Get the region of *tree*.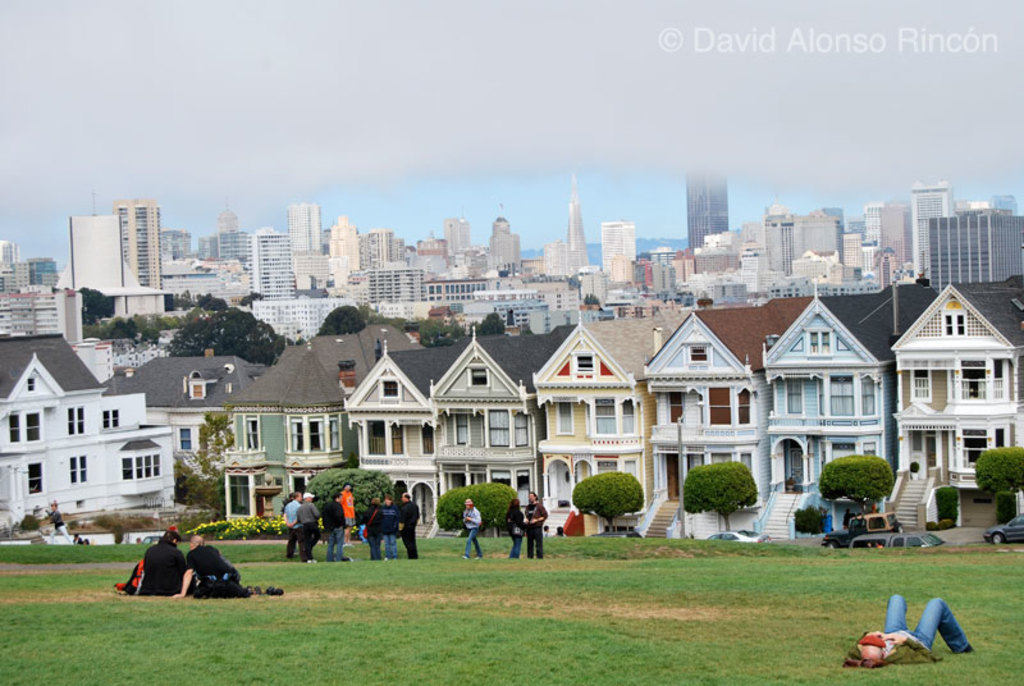
(x1=315, y1=297, x2=365, y2=343).
